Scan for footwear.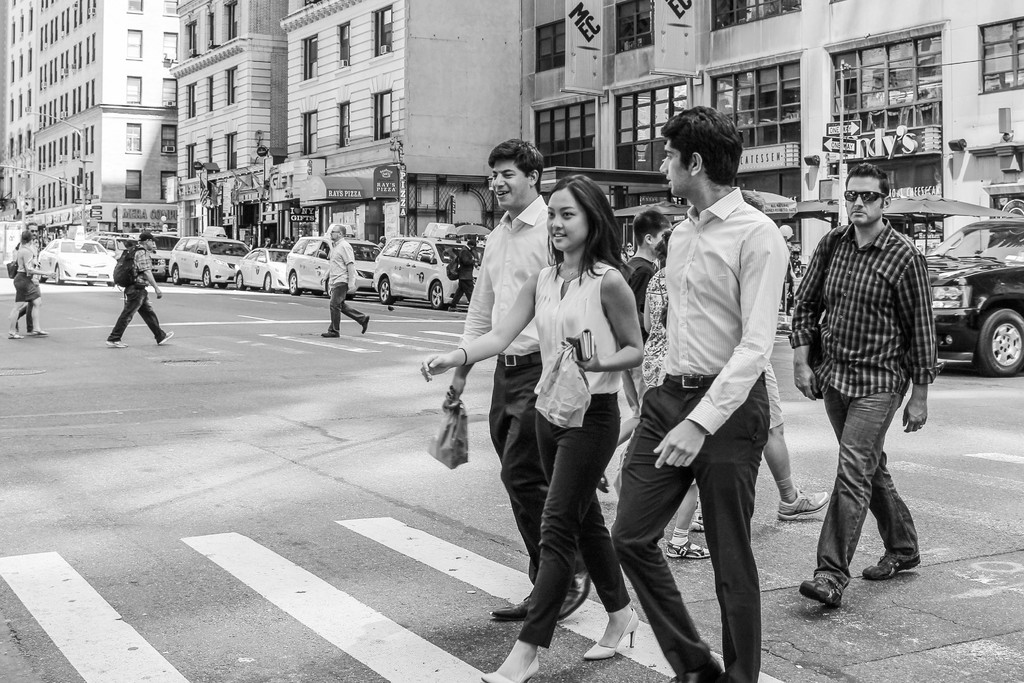
Scan result: <box>317,327,342,340</box>.
